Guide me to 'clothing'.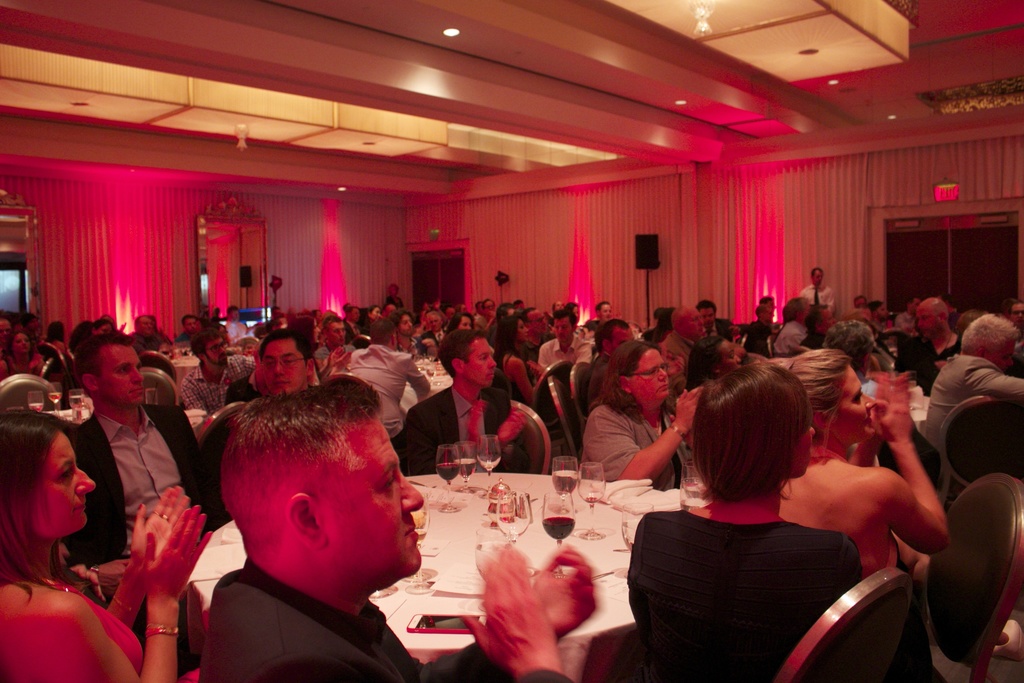
Guidance: {"left": 620, "top": 502, "right": 870, "bottom": 682}.
